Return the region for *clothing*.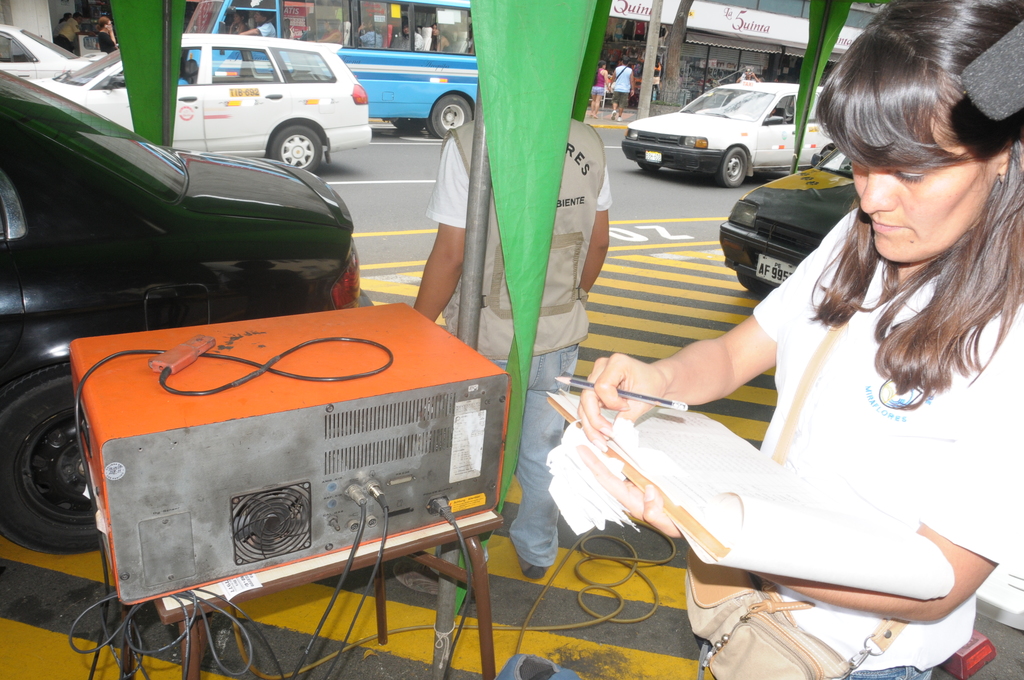
54 15 81 53.
